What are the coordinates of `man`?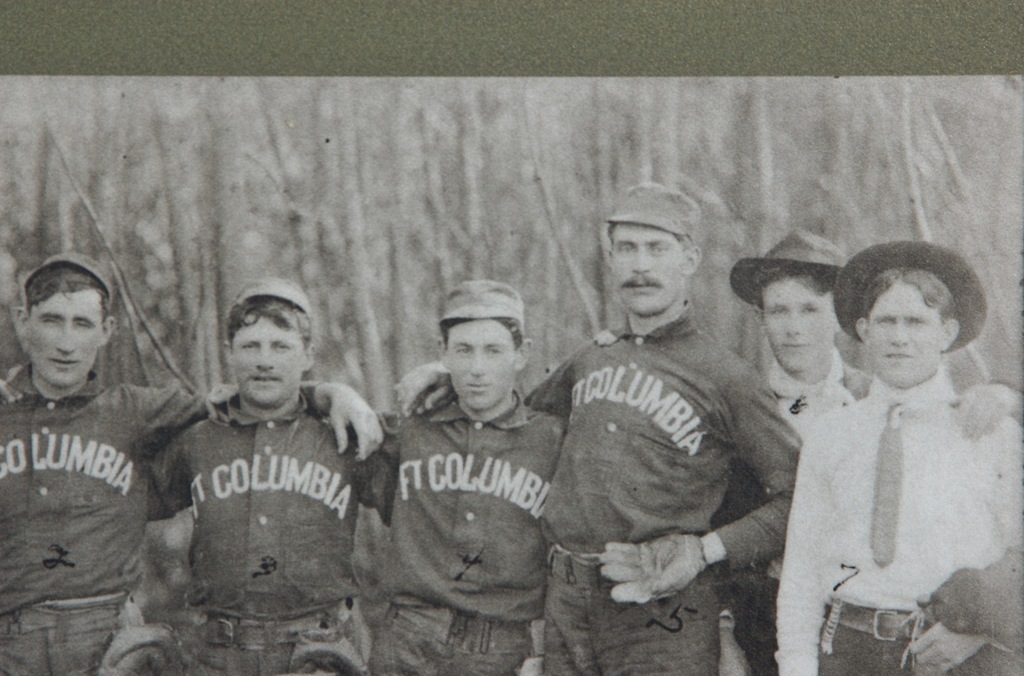
(left=203, top=278, right=569, bottom=675).
